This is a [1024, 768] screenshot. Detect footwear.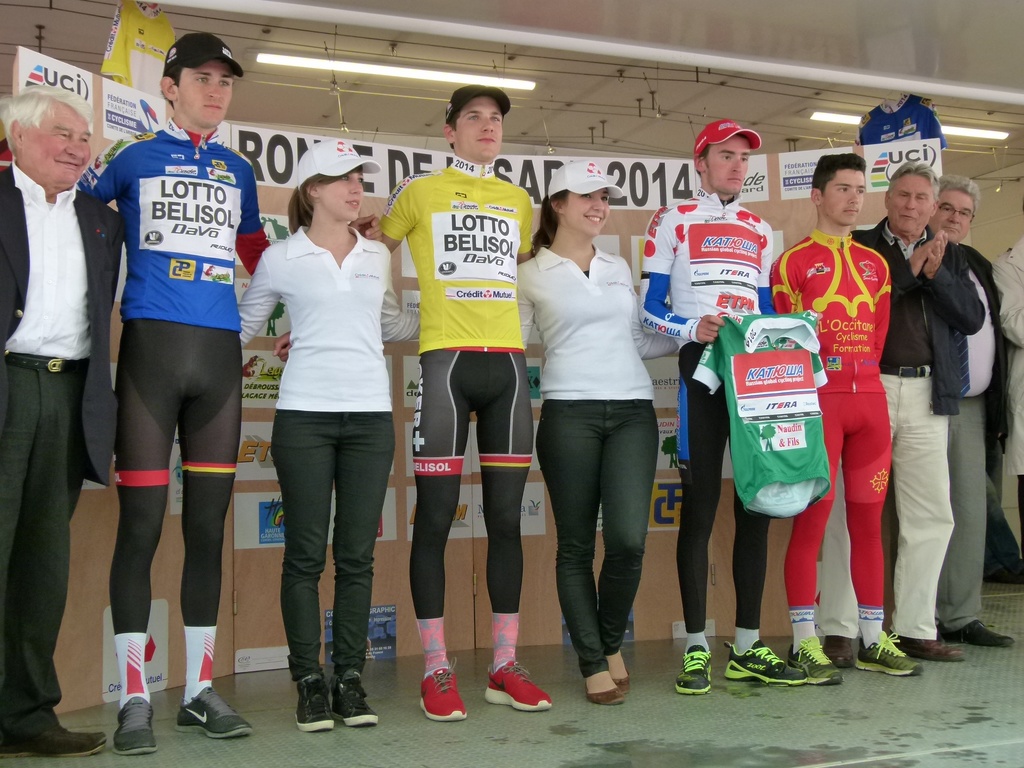
l=417, t=667, r=468, b=721.
